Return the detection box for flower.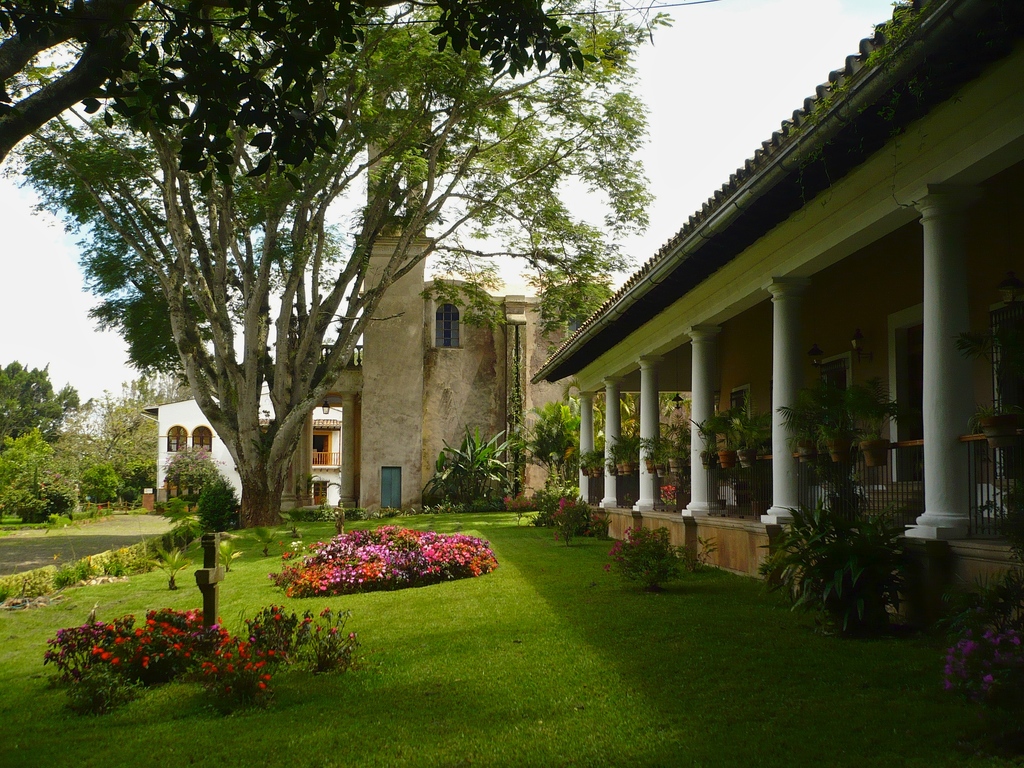
213, 623, 220, 628.
